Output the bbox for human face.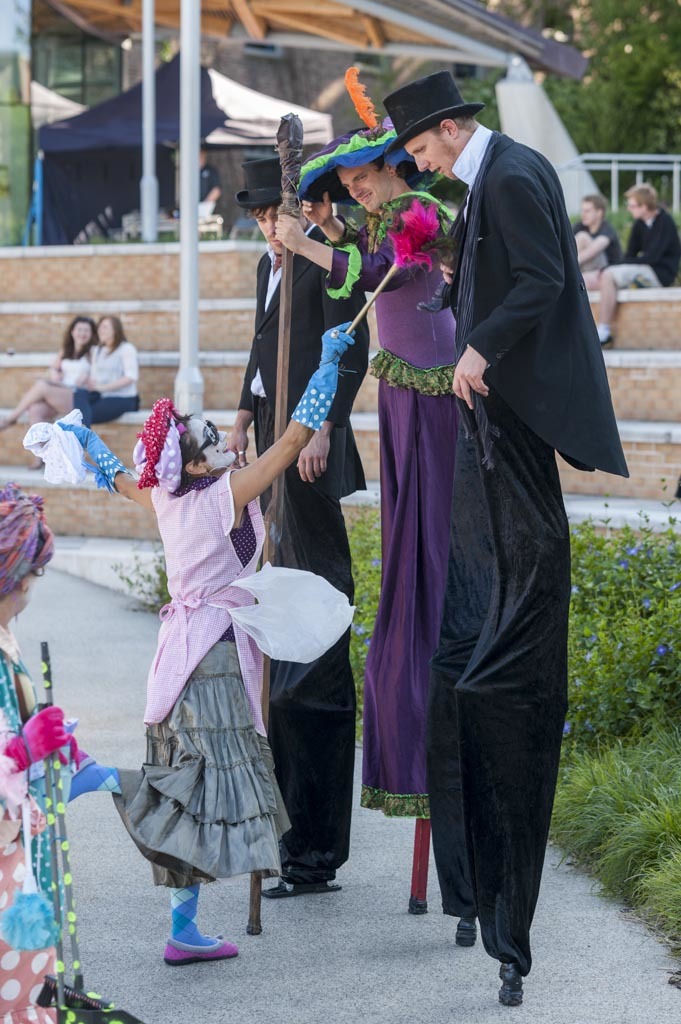
rect(404, 130, 455, 181).
